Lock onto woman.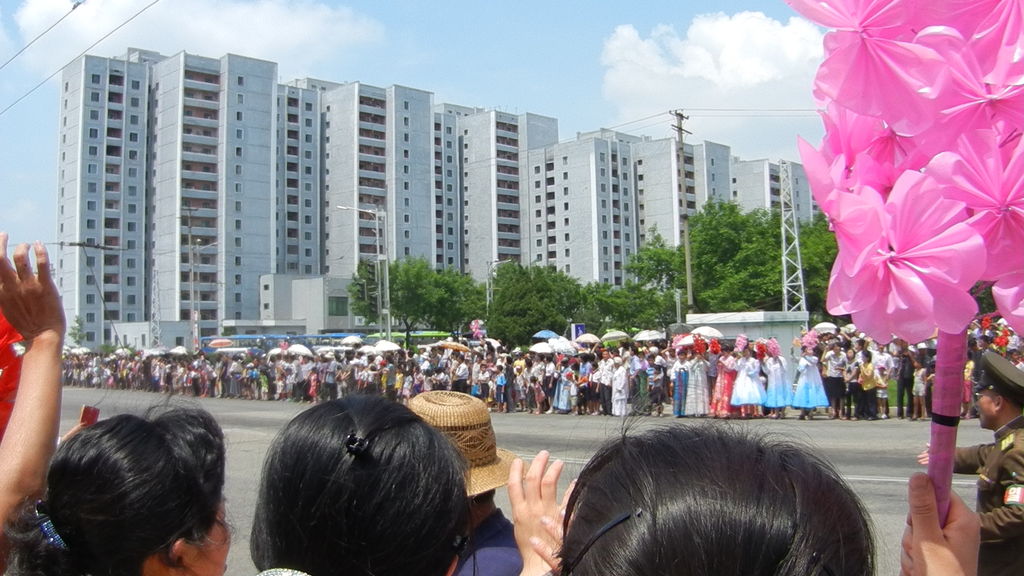
Locked: left=470, top=355, right=483, bottom=404.
